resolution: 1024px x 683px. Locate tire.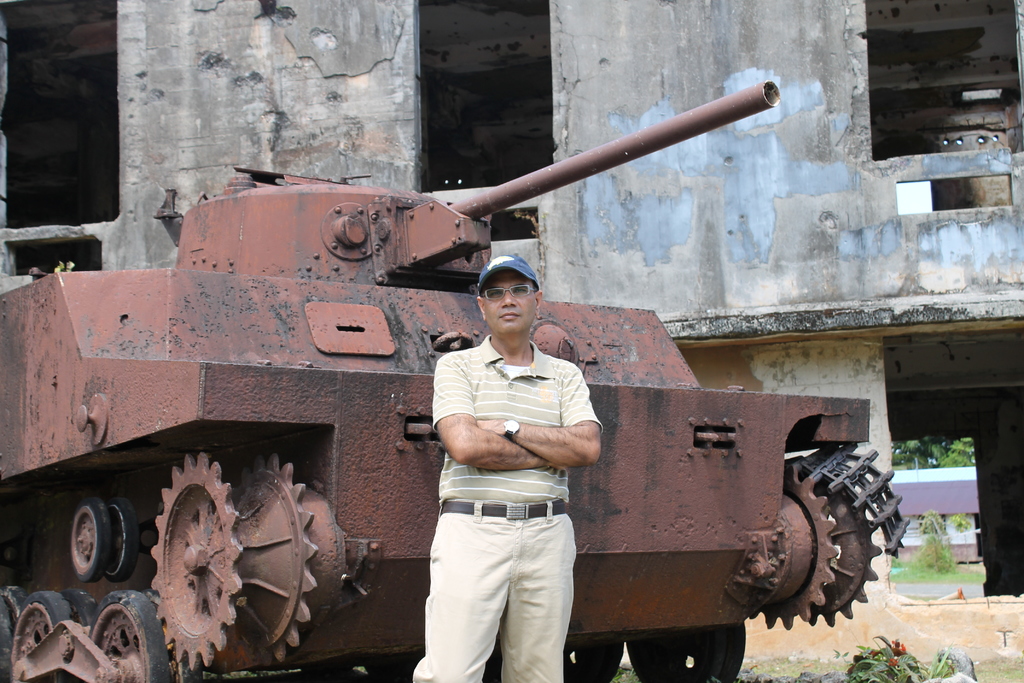
{"x1": 627, "y1": 625, "x2": 745, "y2": 682}.
